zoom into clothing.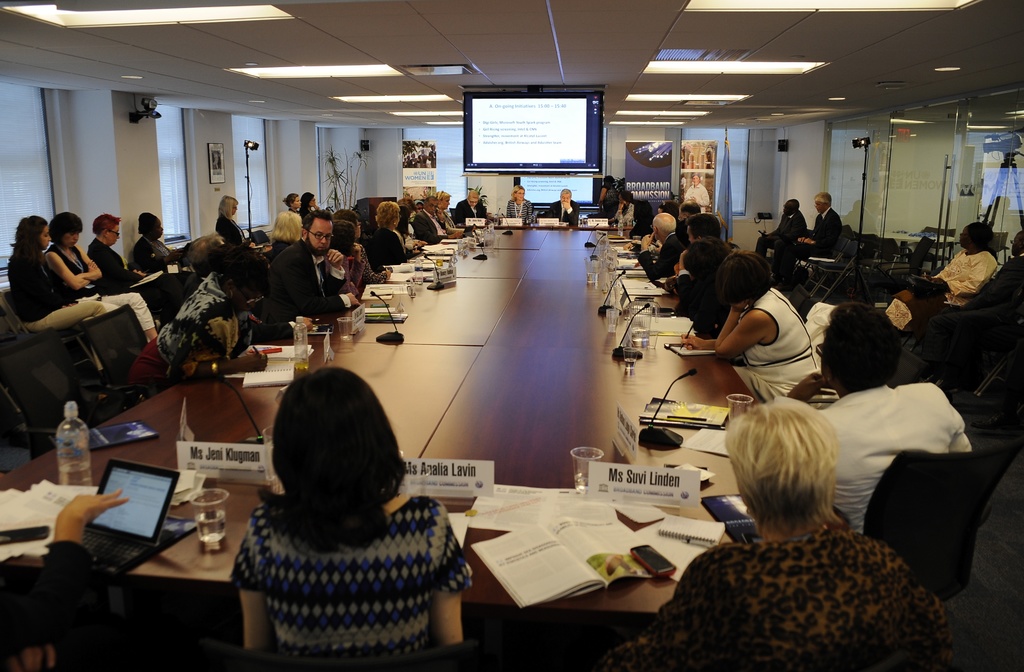
Zoom target: rect(684, 184, 708, 213).
